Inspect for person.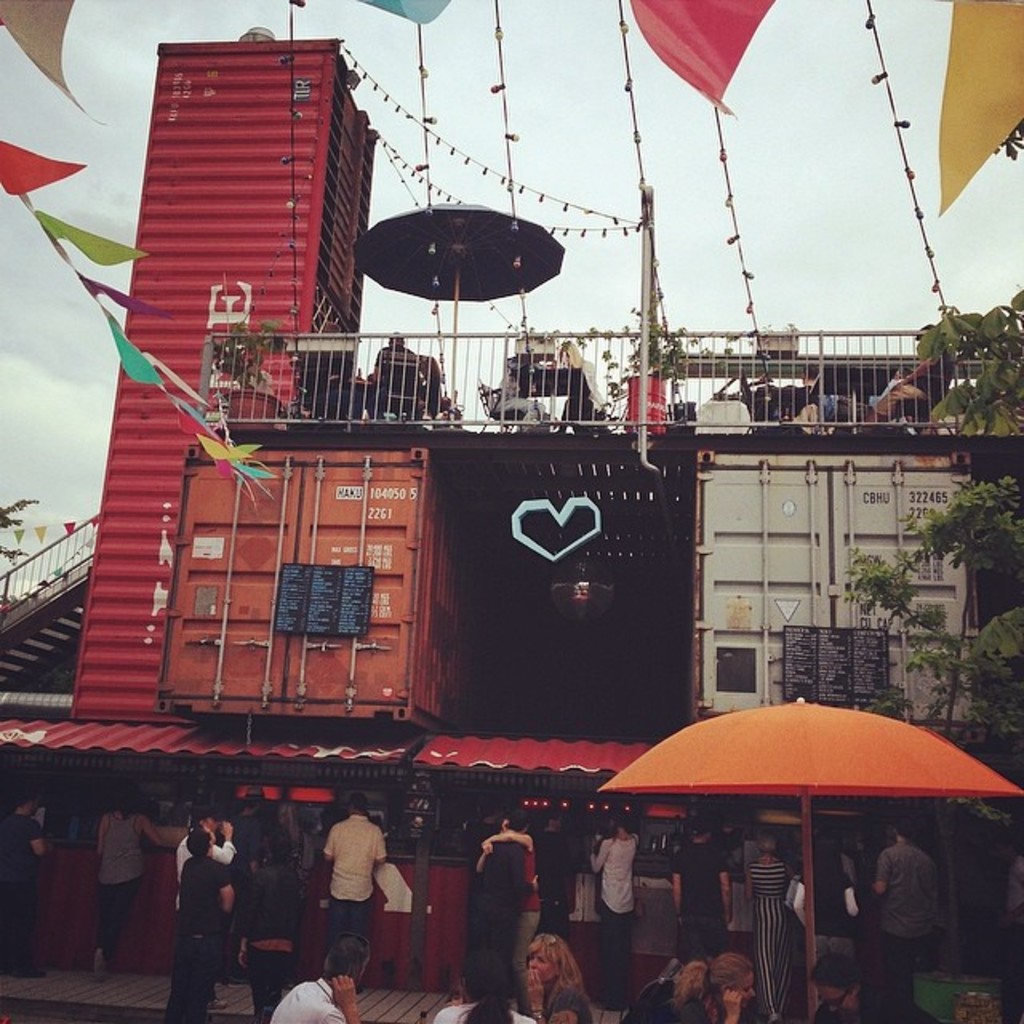
Inspection: <box>166,830,232,1022</box>.
